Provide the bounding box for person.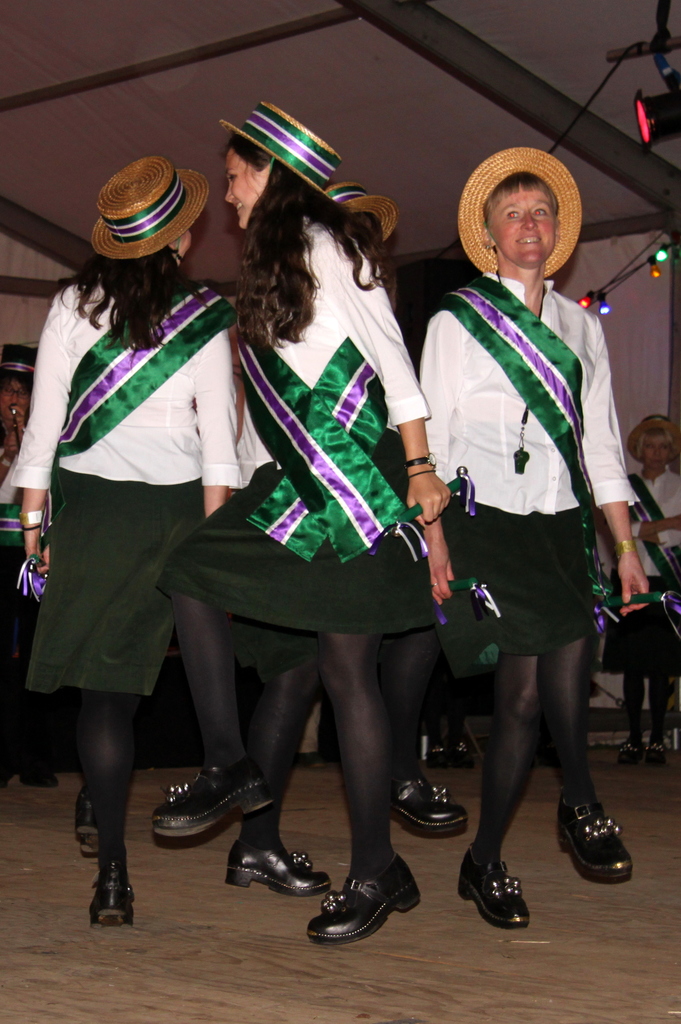
locate(606, 413, 680, 749).
